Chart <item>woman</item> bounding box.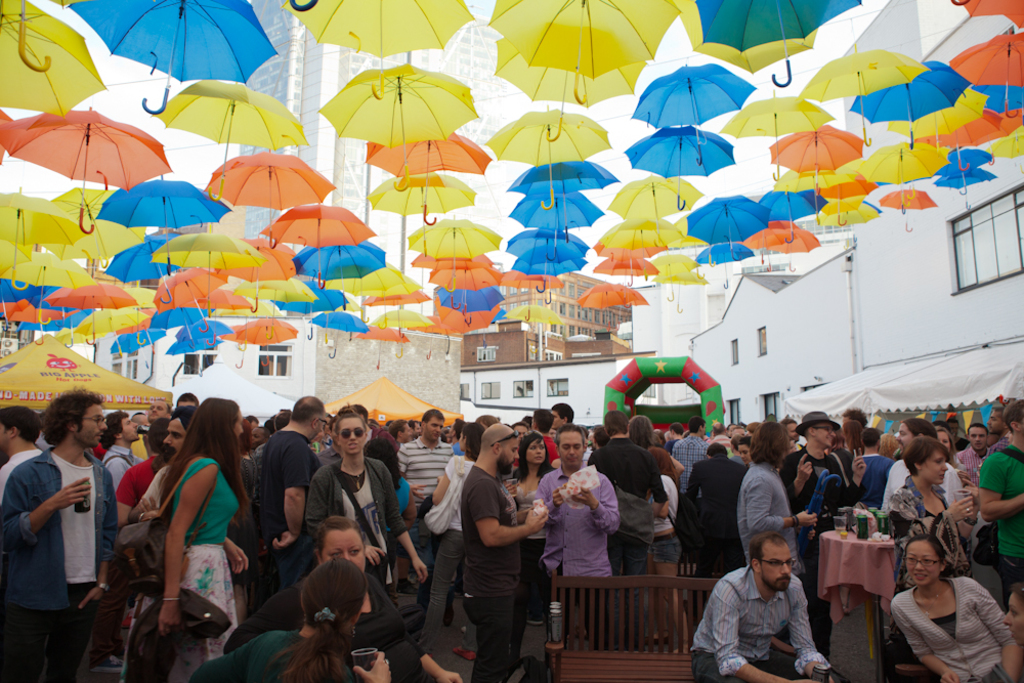
Charted: [930,423,968,489].
